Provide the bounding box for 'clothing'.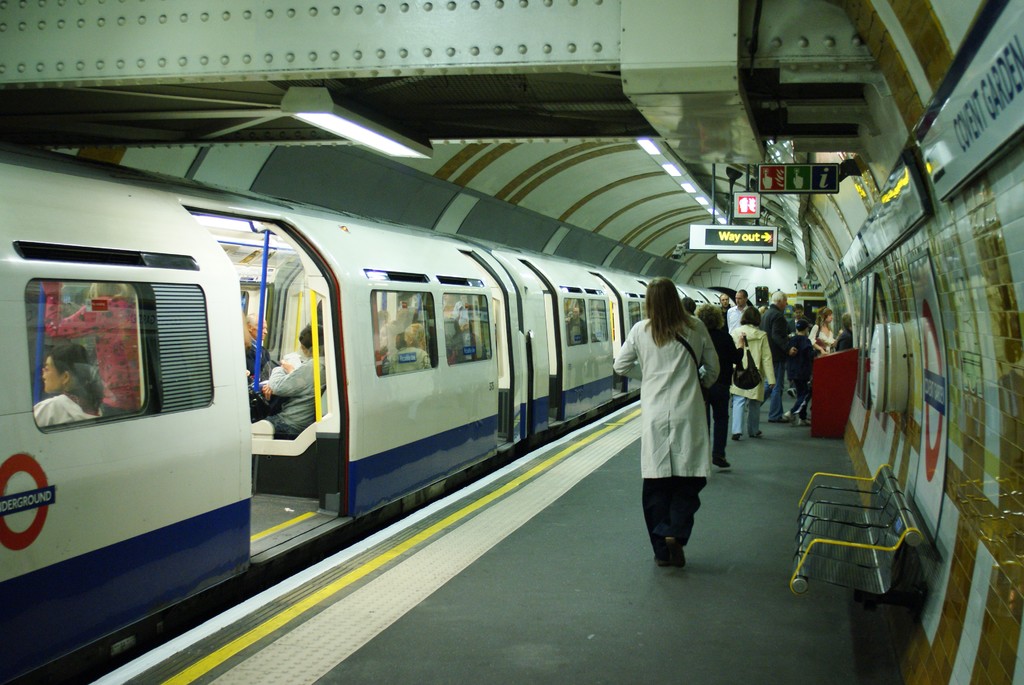
left=376, top=345, right=392, bottom=375.
